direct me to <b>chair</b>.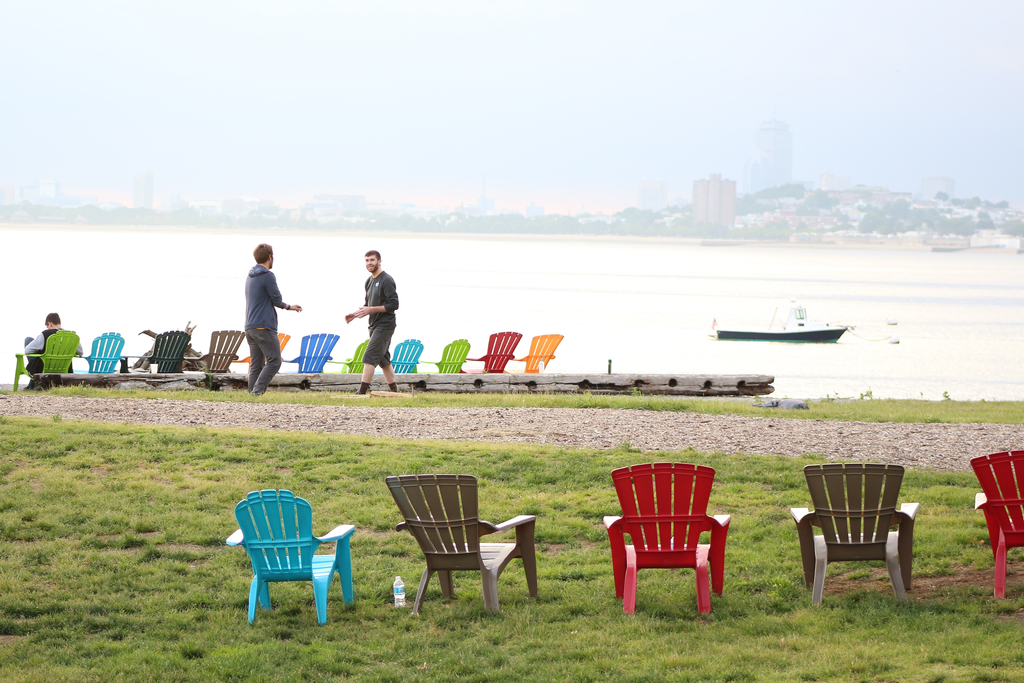
Direction: 387:338:422:378.
